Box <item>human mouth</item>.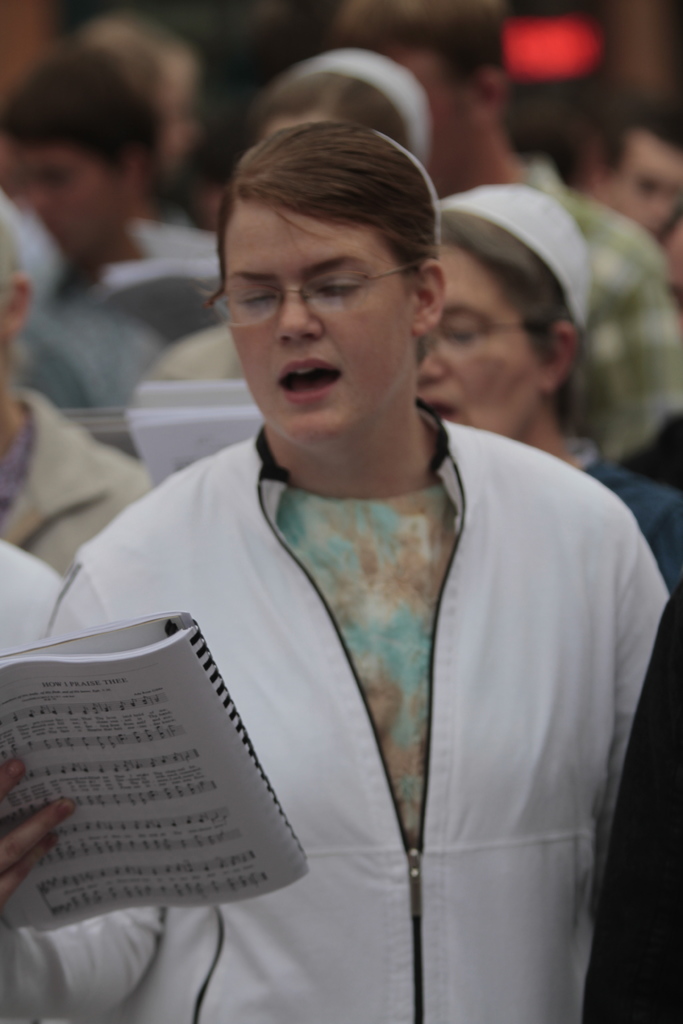
(left=274, top=356, right=343, bottom=404).
